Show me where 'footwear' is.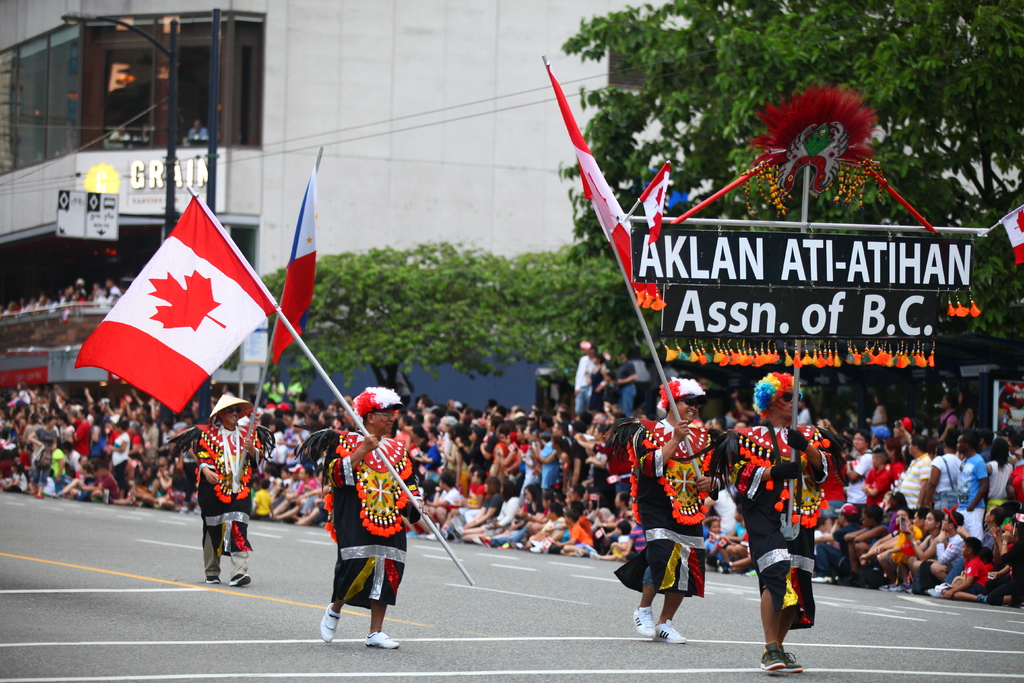
'footwear' is at [364,628,403,648].
